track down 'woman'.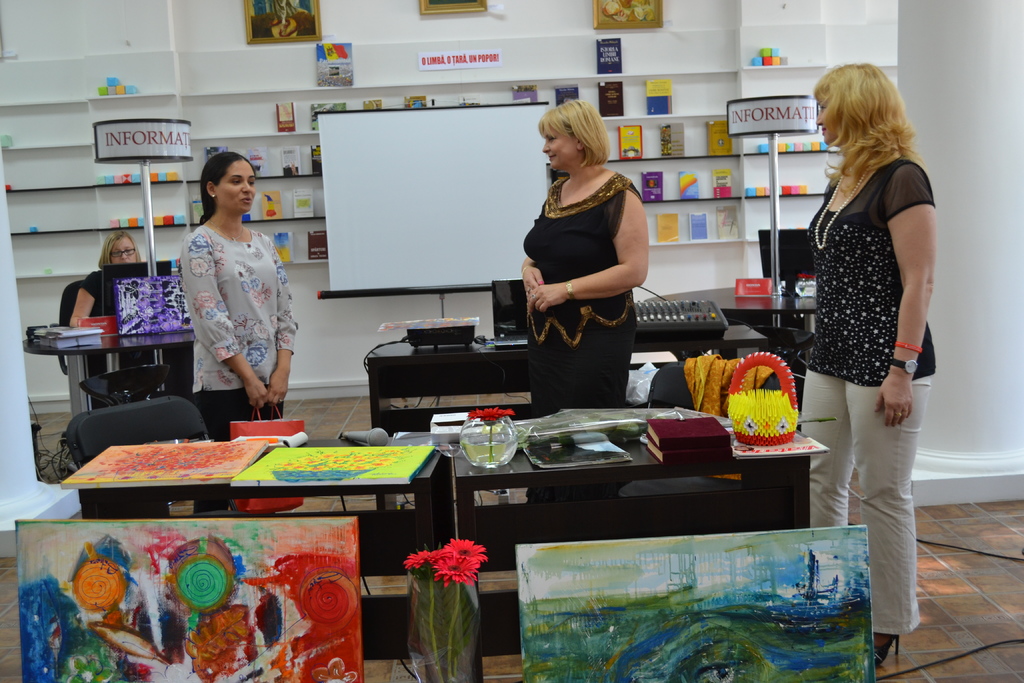
Tracked to detection(797, 59, 940, 668).
